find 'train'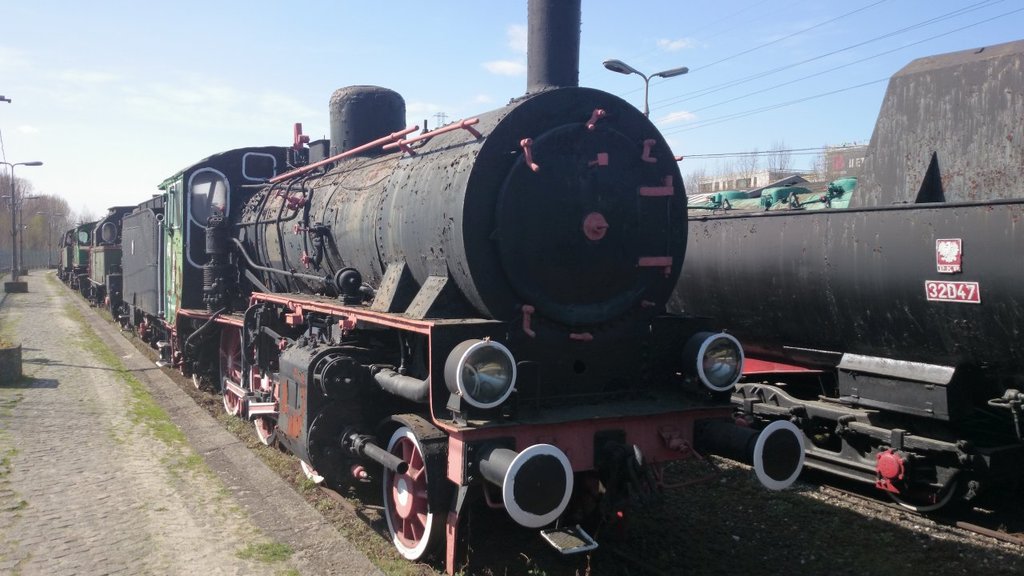
BBox(657, 36, 1023, 516)
